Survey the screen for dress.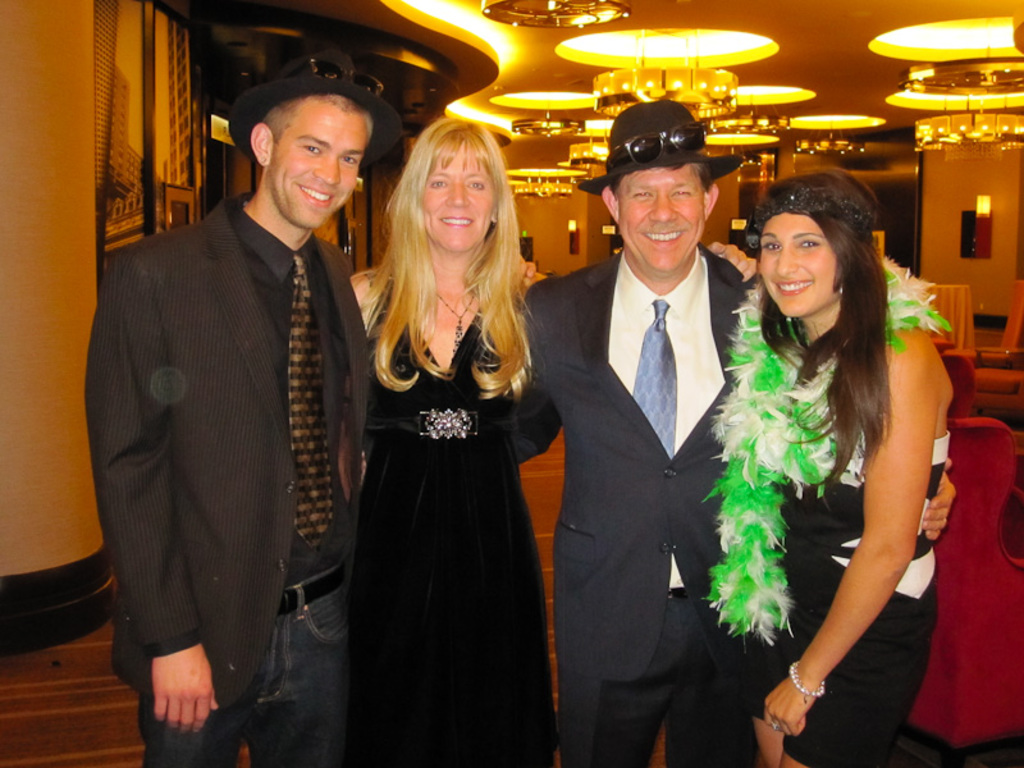
Survey found: box(349, 275, 561, 767).
